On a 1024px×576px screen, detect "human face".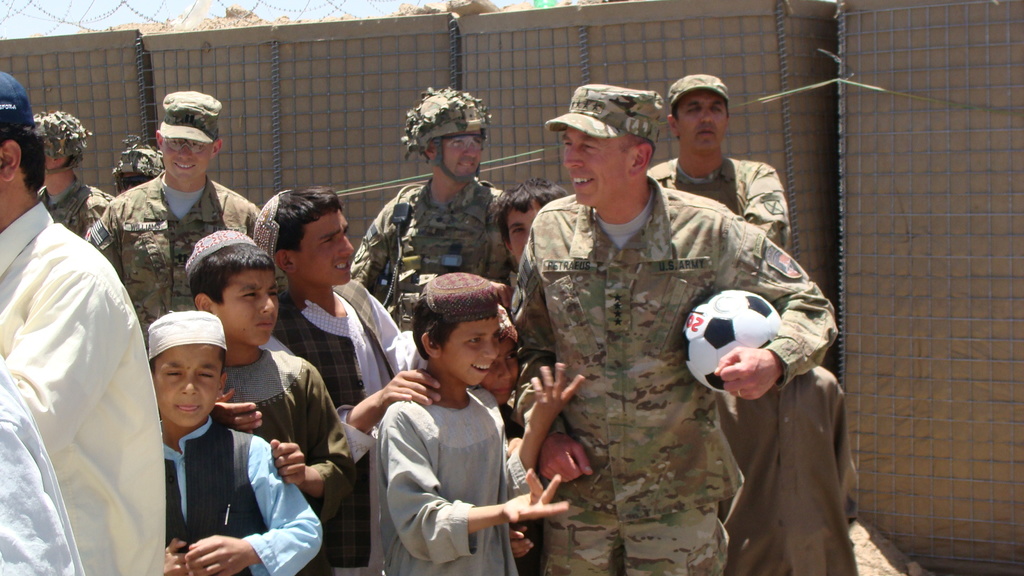
bbox(154, 338, 220, 432).
